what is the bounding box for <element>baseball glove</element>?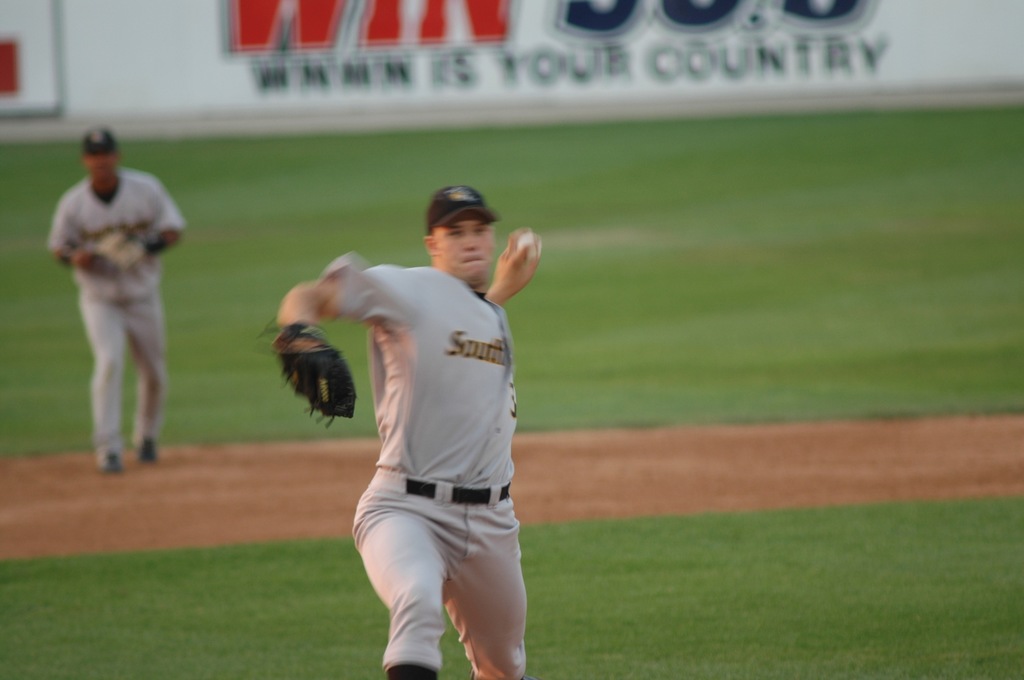
(99, 220, 170, 275).
